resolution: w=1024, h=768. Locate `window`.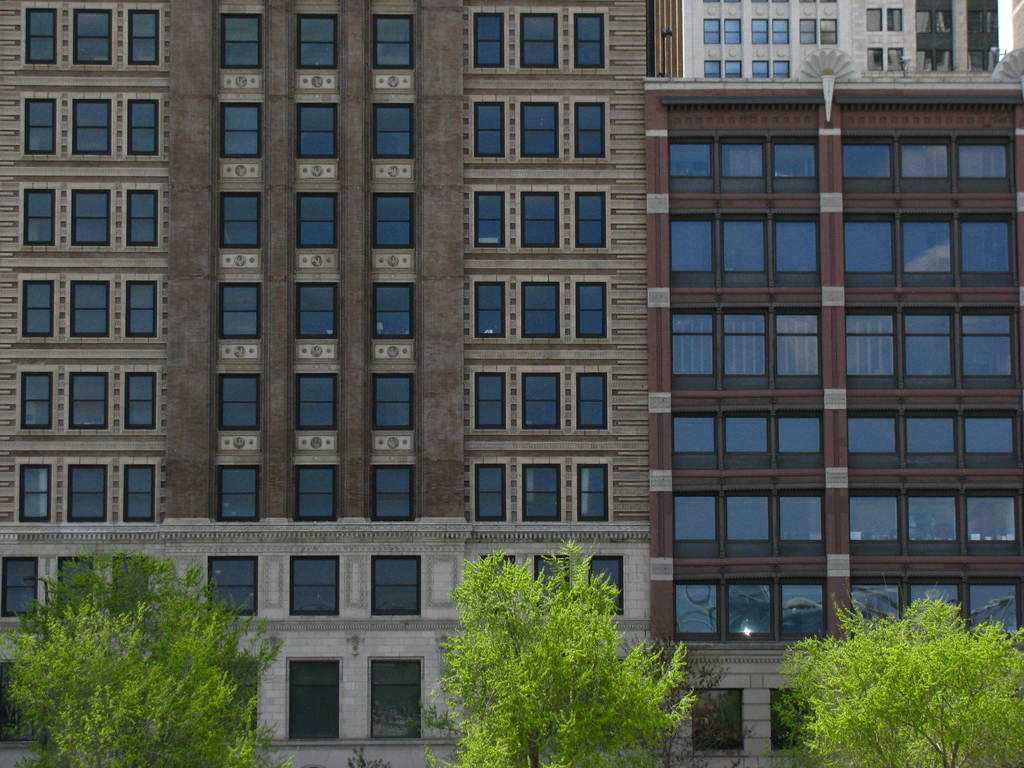
bbox(24, 186, 56, 247).
